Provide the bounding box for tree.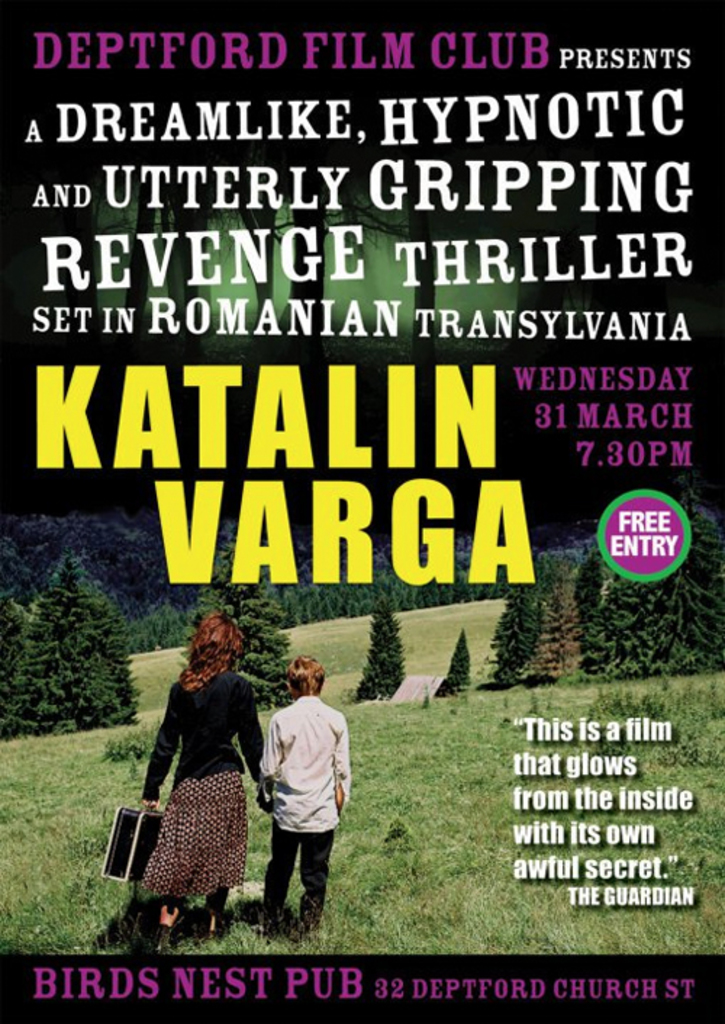
171:515:291:709.
